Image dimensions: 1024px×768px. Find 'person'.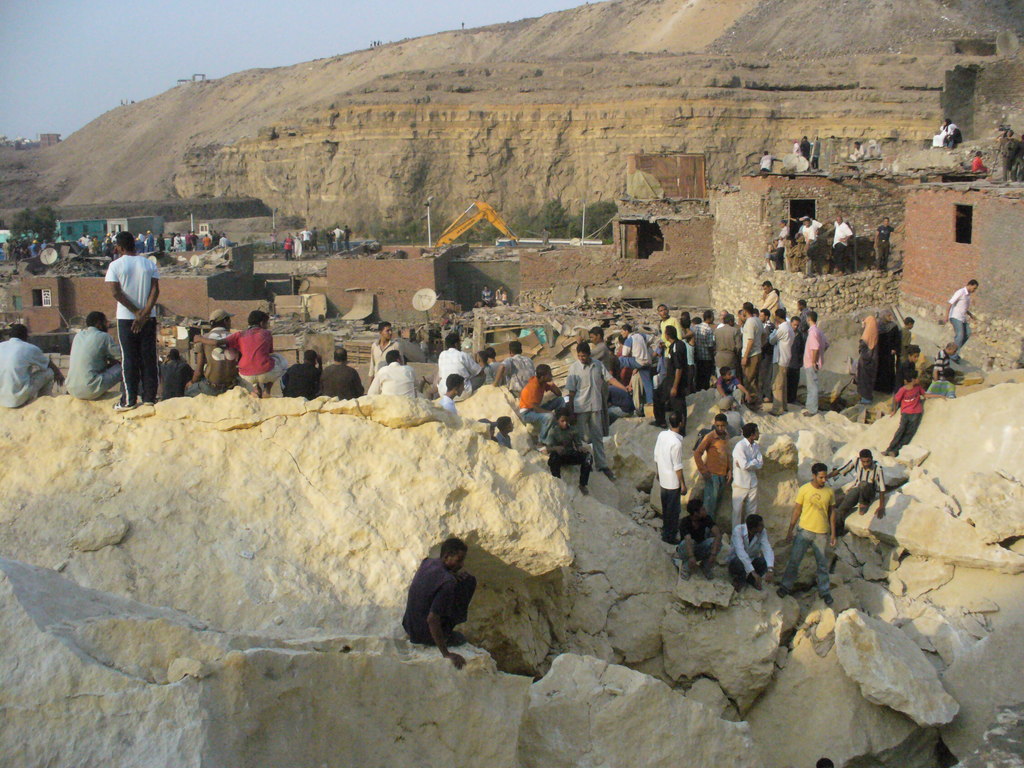
906:336:924:365.
